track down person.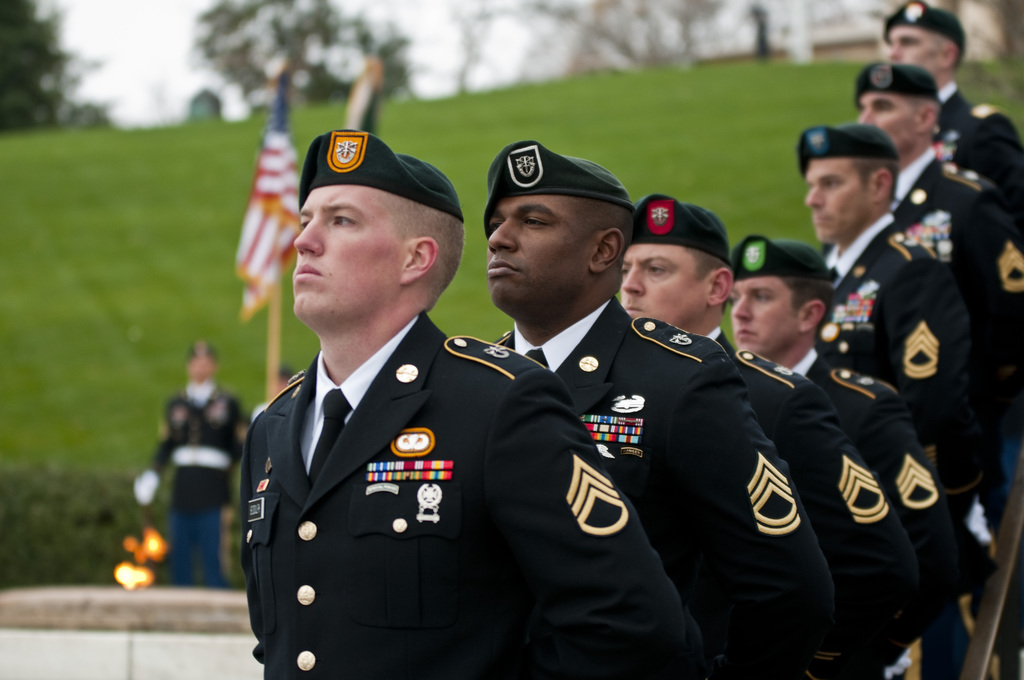
Tracked to 879 0 1023 218.
